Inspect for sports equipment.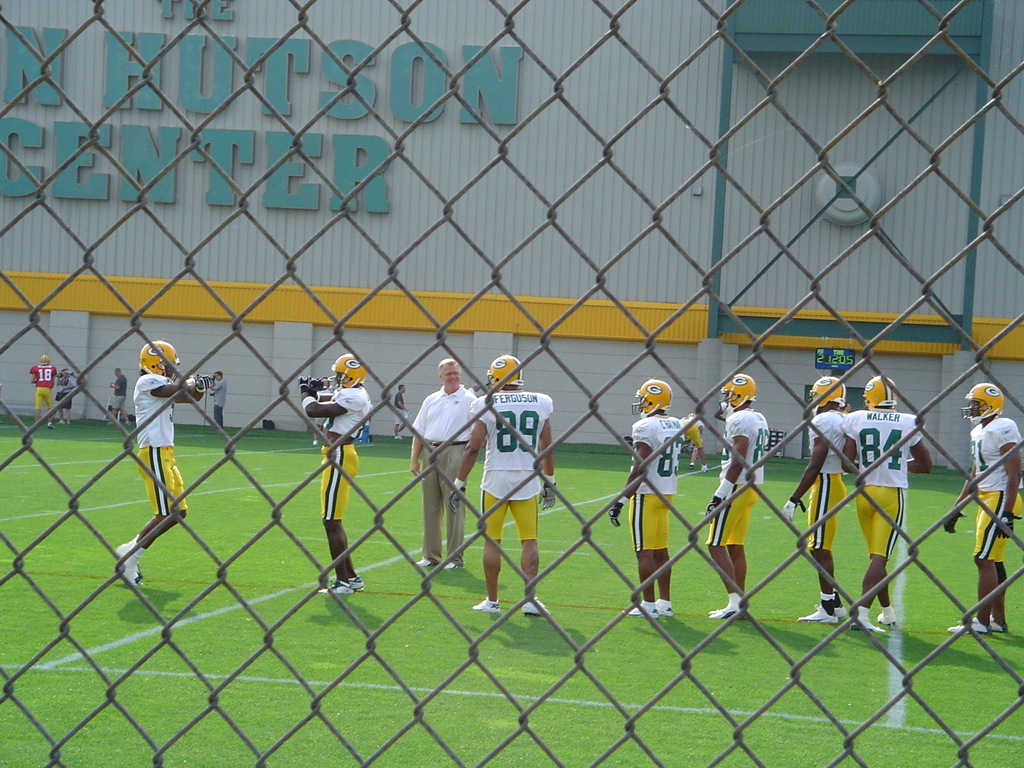
Inspection: 198,376,217,393.
